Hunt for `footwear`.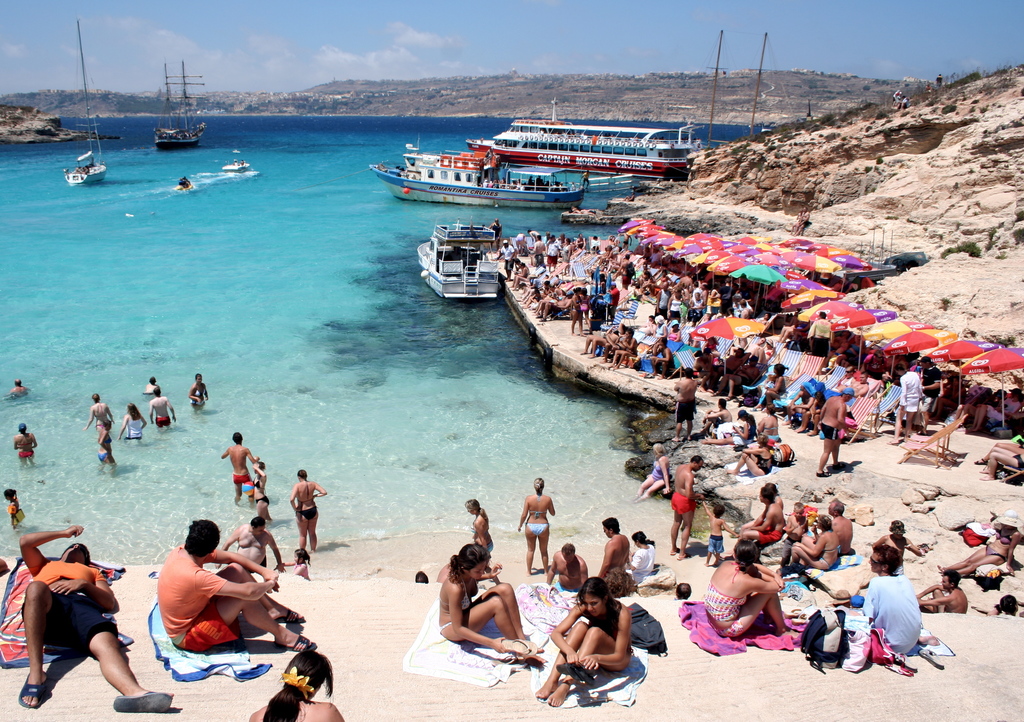
Hunted down at box=[19, 671, 47, 712].
